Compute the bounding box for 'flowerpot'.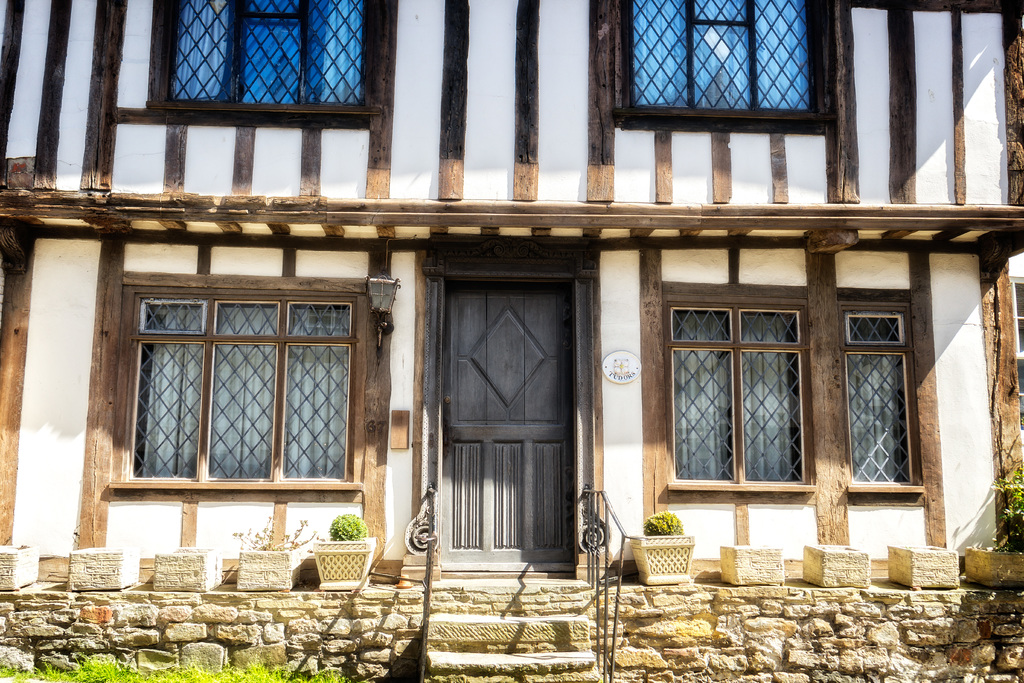
[x1=644, y1=529, x2=705, y2=596].
